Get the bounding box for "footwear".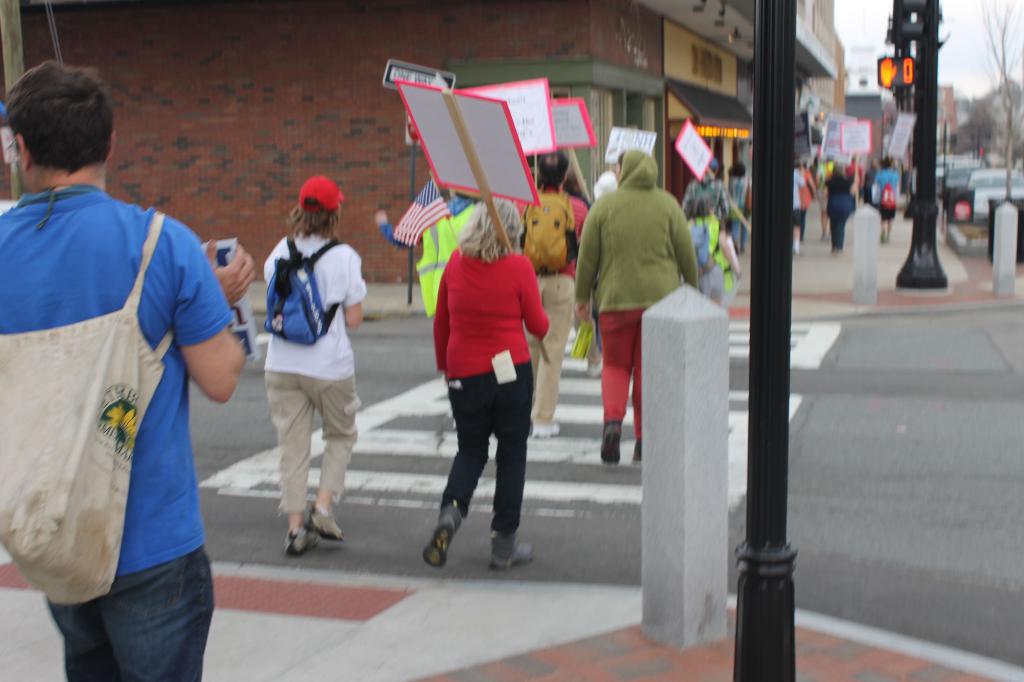
284 521 323 560.
